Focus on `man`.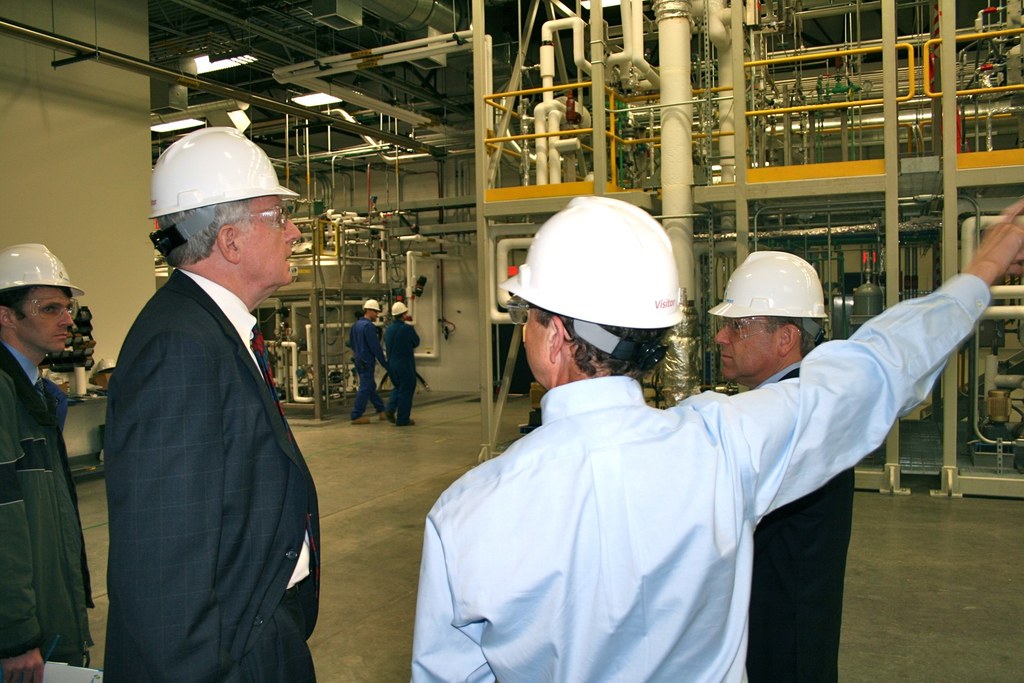
Focused at detection(707, 248, 856, 682).
